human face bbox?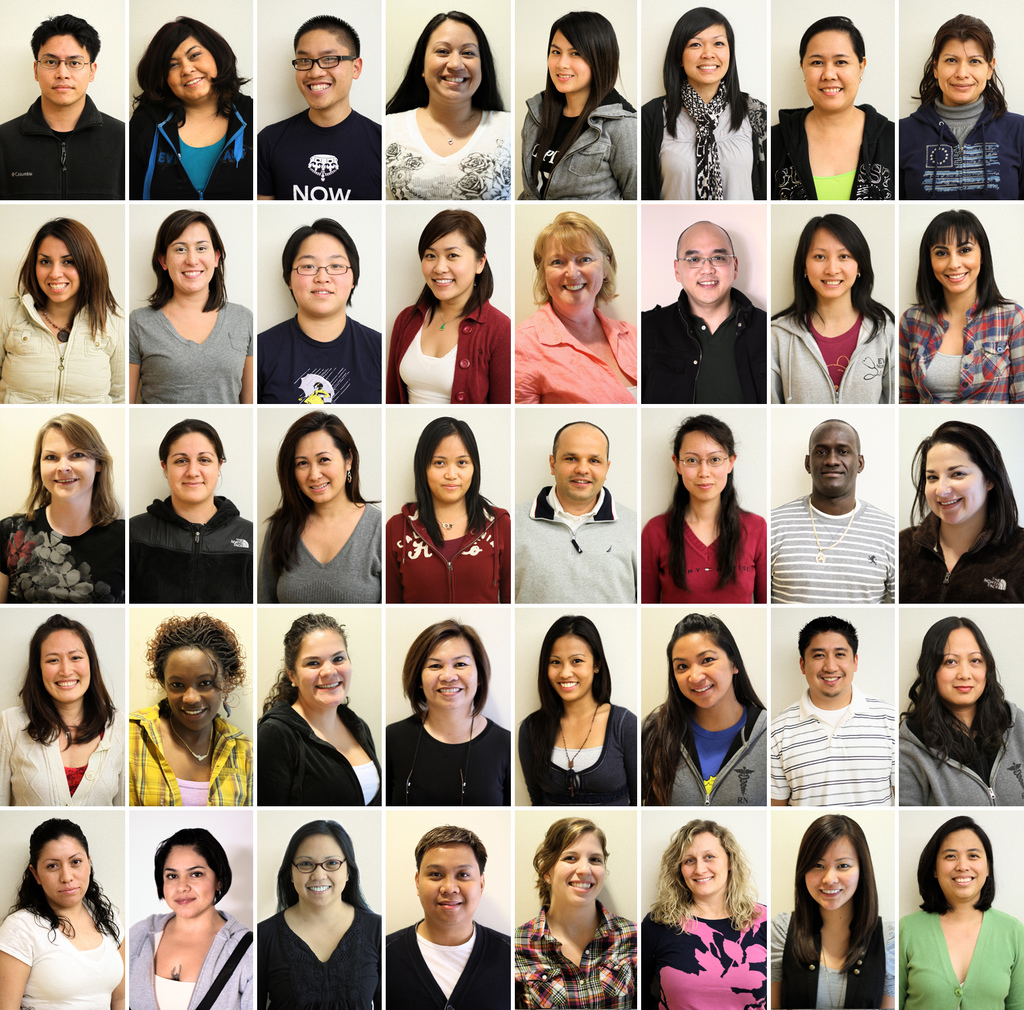
[left=801, top=35, right=860, bottom=111]
